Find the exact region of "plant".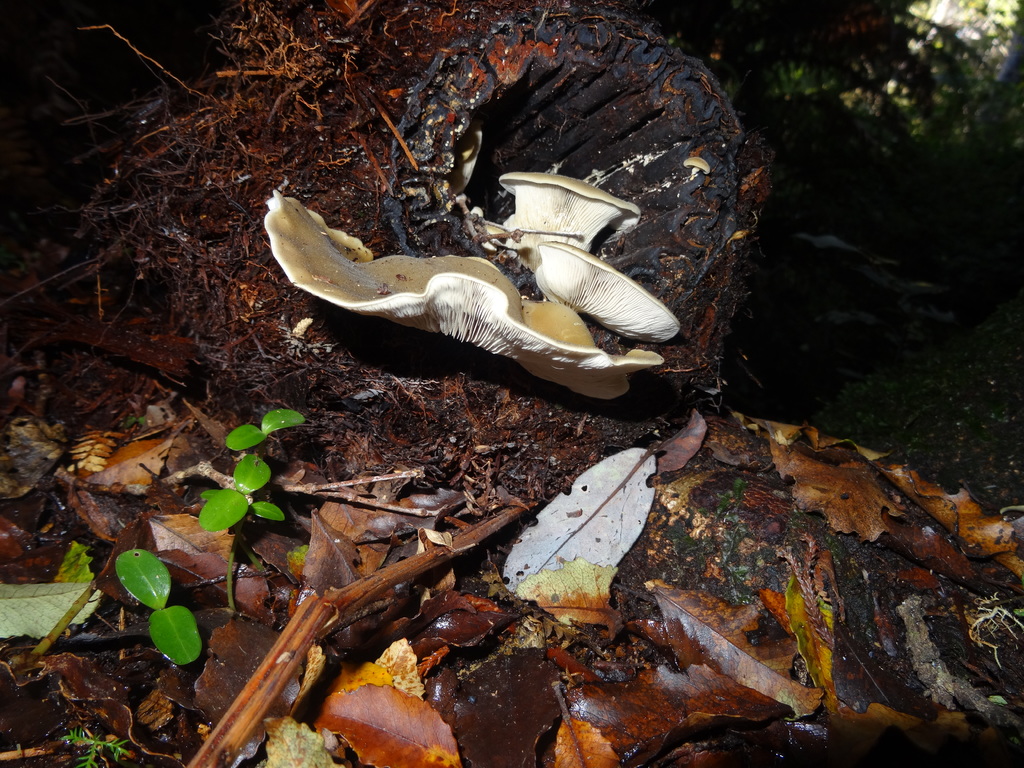
Exact region: box=[968, 592, 1023, 666].
